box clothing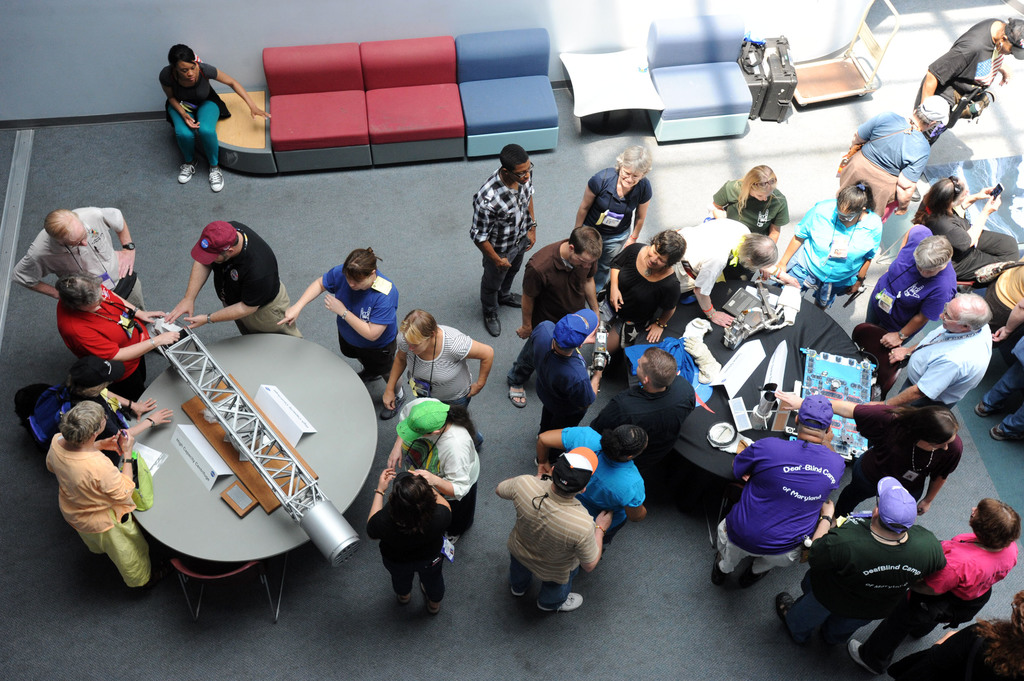
locate(365, 498, 449, 603)
